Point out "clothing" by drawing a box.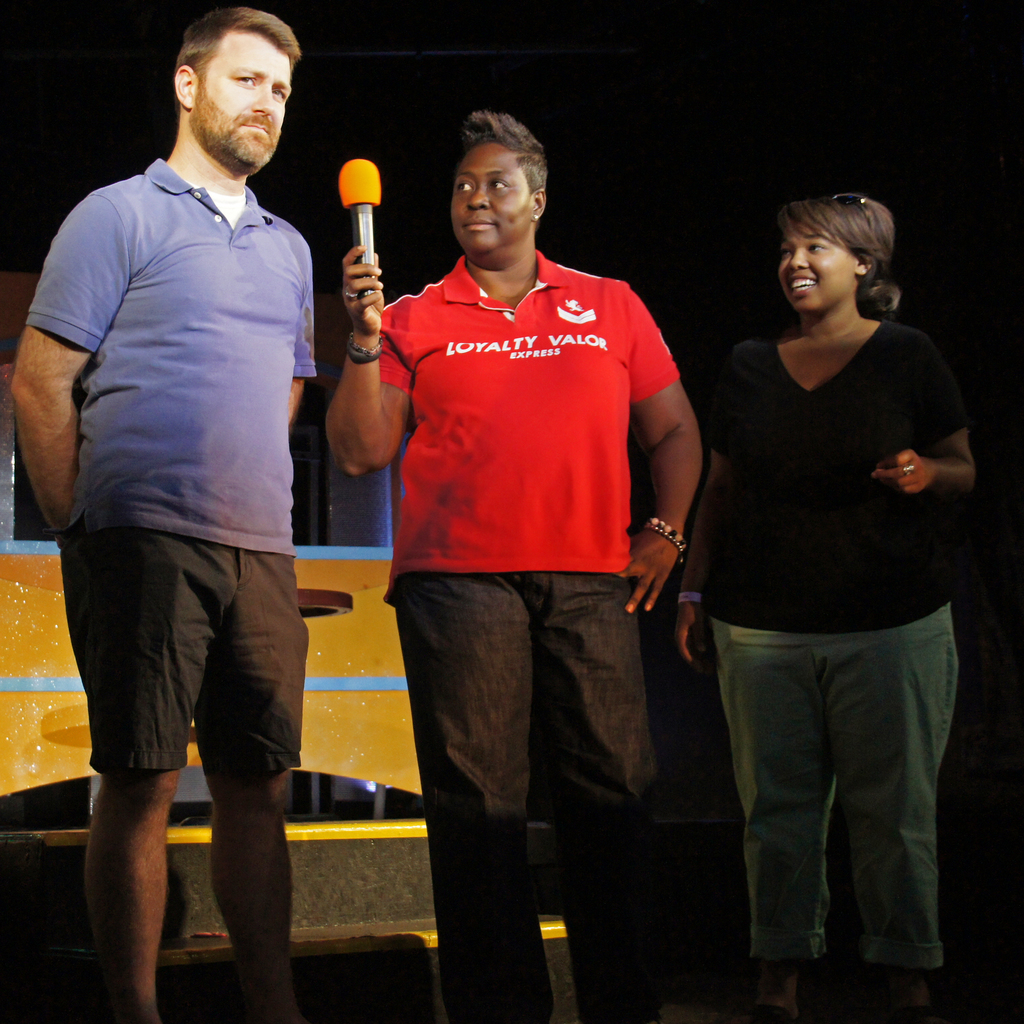
(x1=680, y1=193, x2=986, y2=986).
